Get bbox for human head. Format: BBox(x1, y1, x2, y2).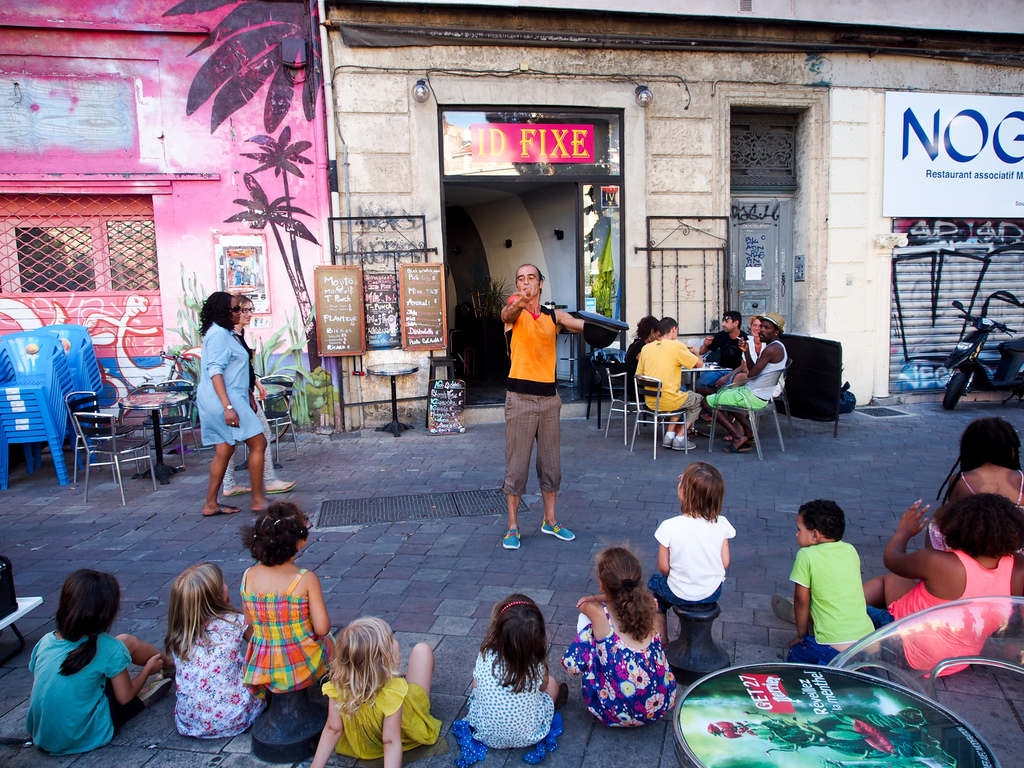
BBox(749, 311, 760, 337).
